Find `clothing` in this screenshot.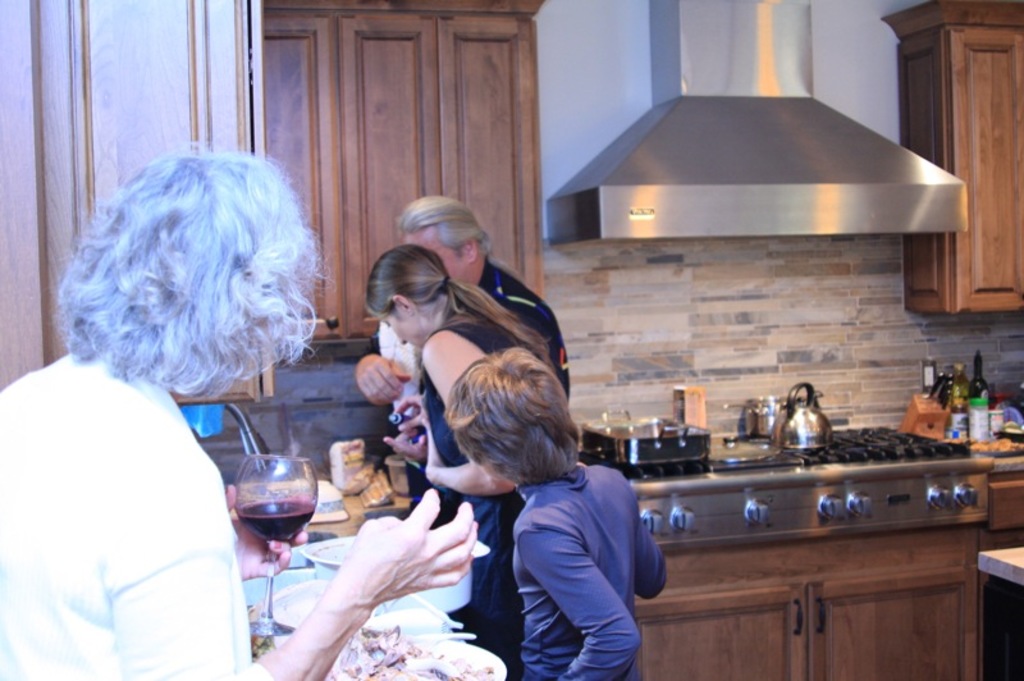
The bounding box for `clothing` is (left=420, top=328, right=520, bottom=680).
